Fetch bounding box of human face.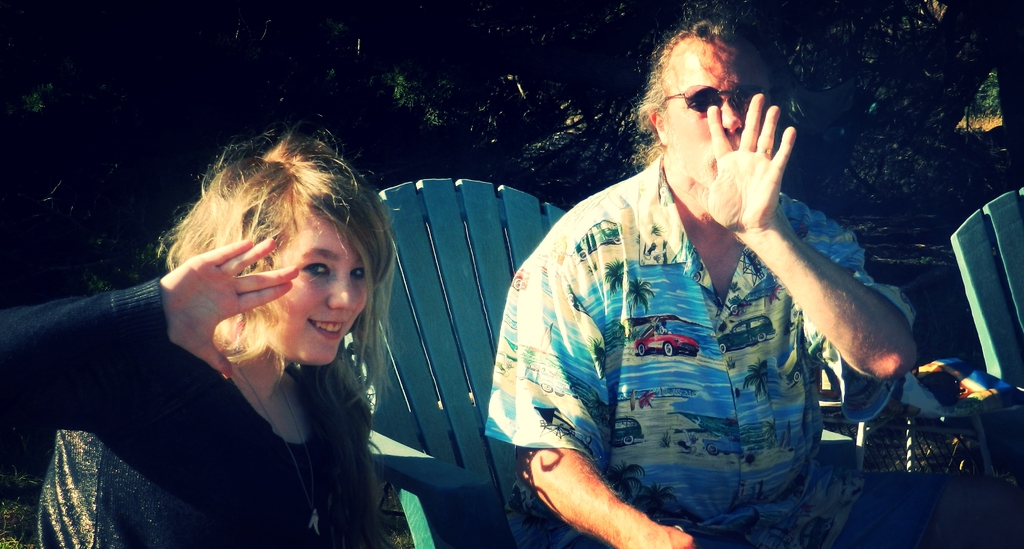
Bbox: left=664, top=35, right=775, bottom=180.
